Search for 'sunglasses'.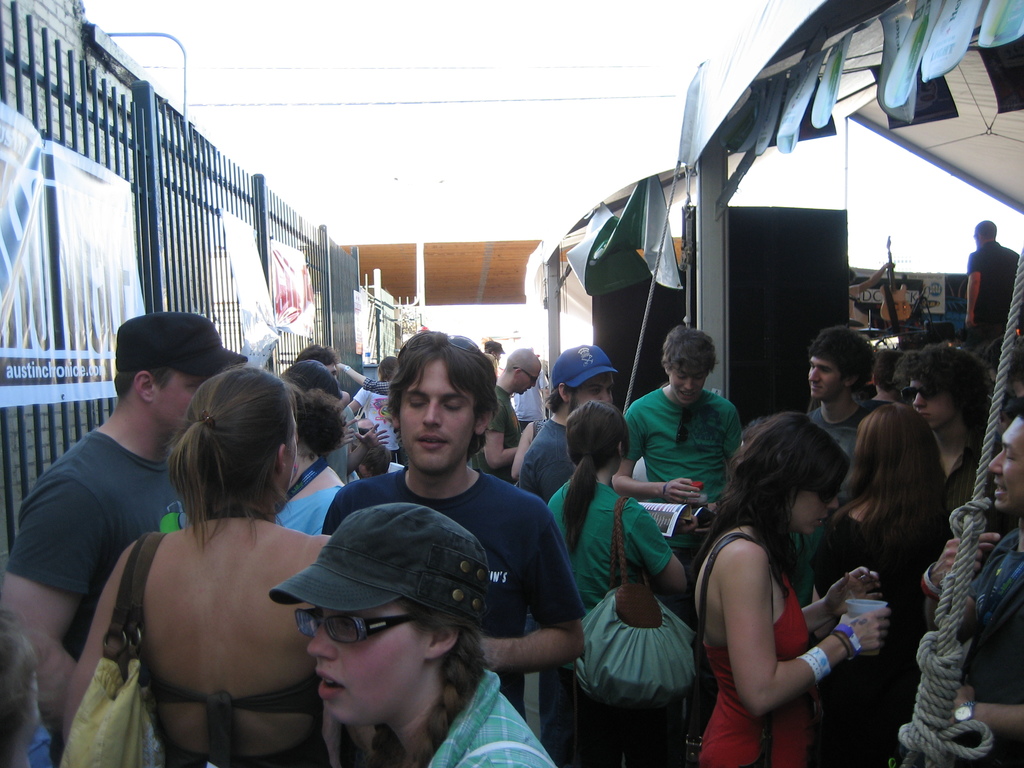
Found at select_region(515, 368, 536, 387).
